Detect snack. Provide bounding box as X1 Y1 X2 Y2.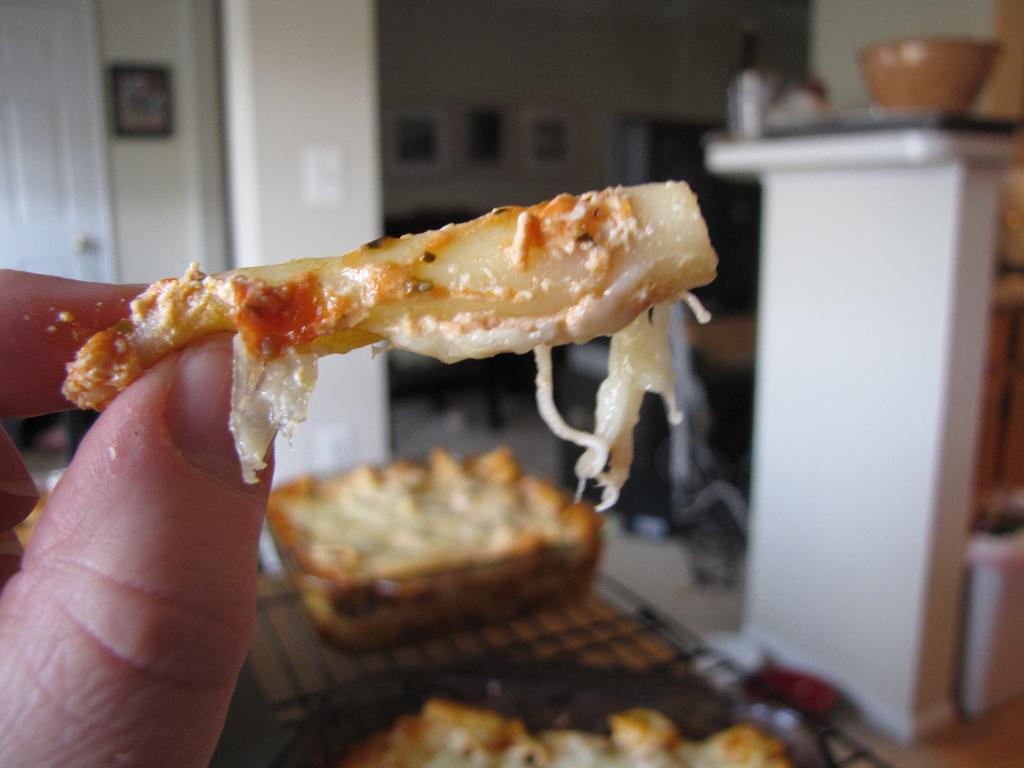
348 698 790 767.
